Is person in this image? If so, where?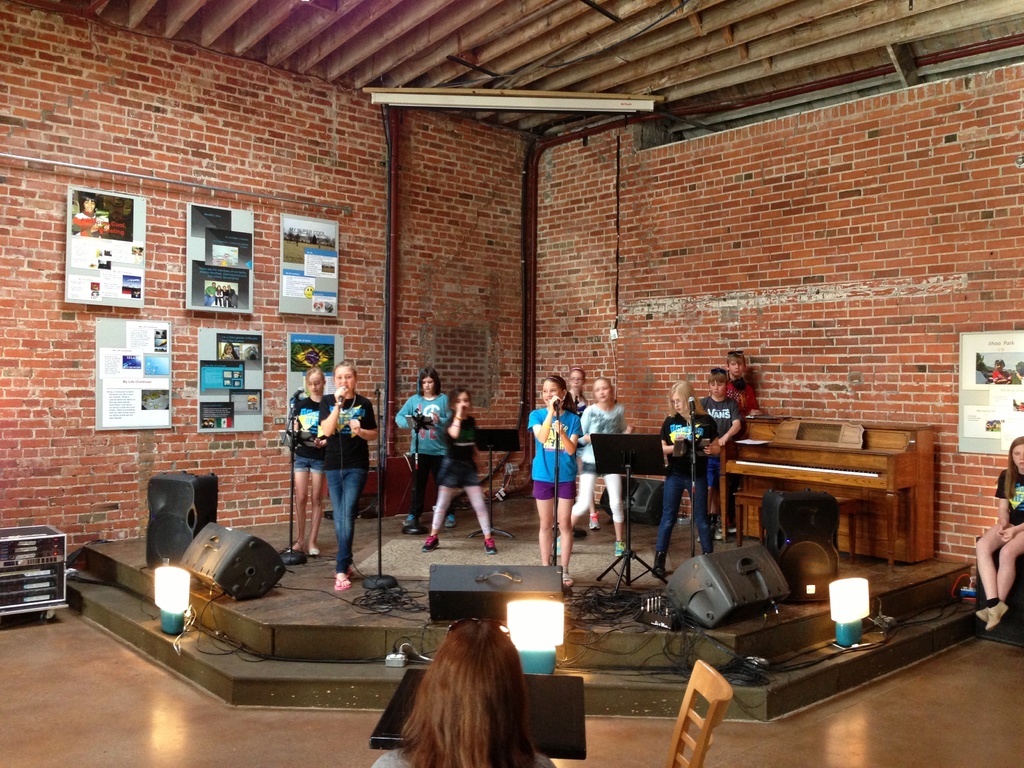
Yes, at (216, 284, 223, 305).
